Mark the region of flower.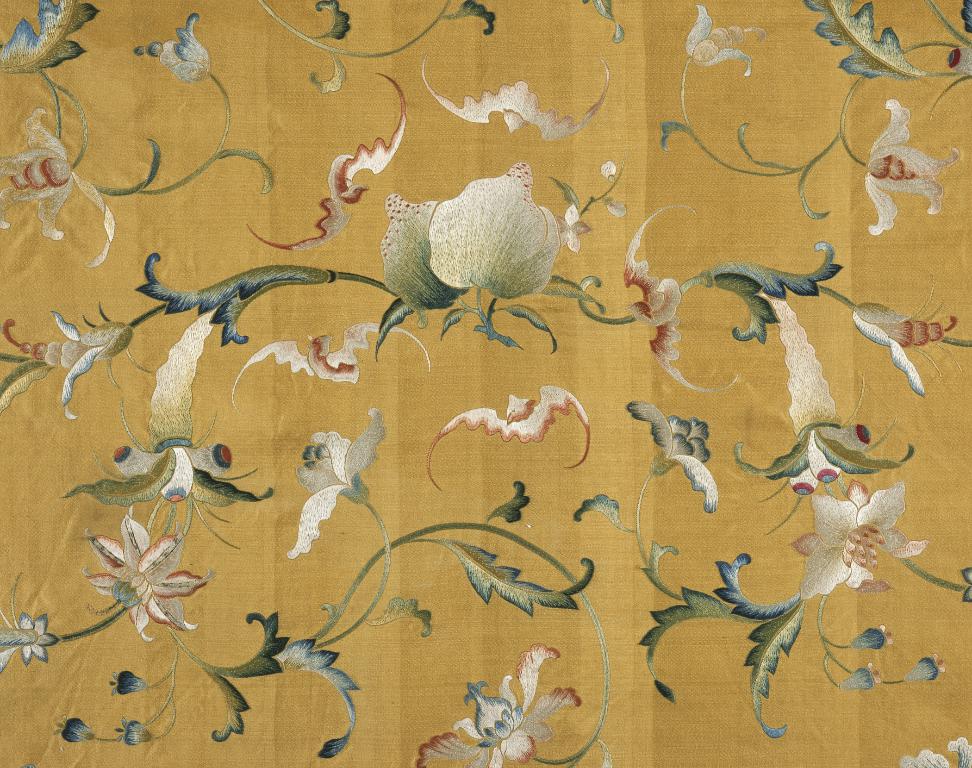
Region: (left=70, top=510, right=210, bottom=651).
